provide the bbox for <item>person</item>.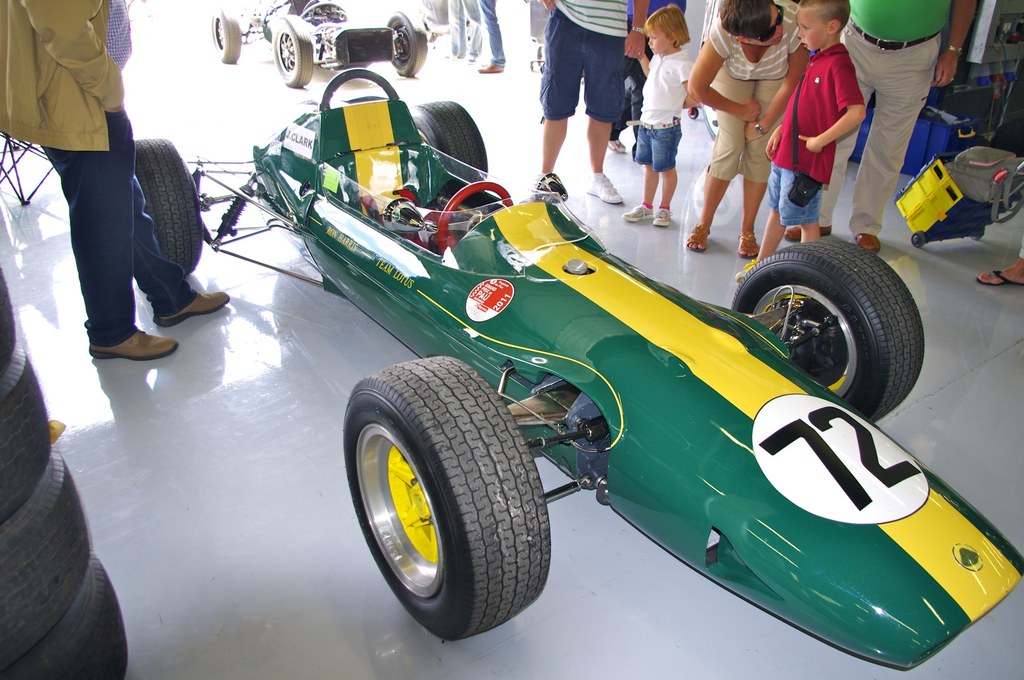
[735, 0, 864, 281].
